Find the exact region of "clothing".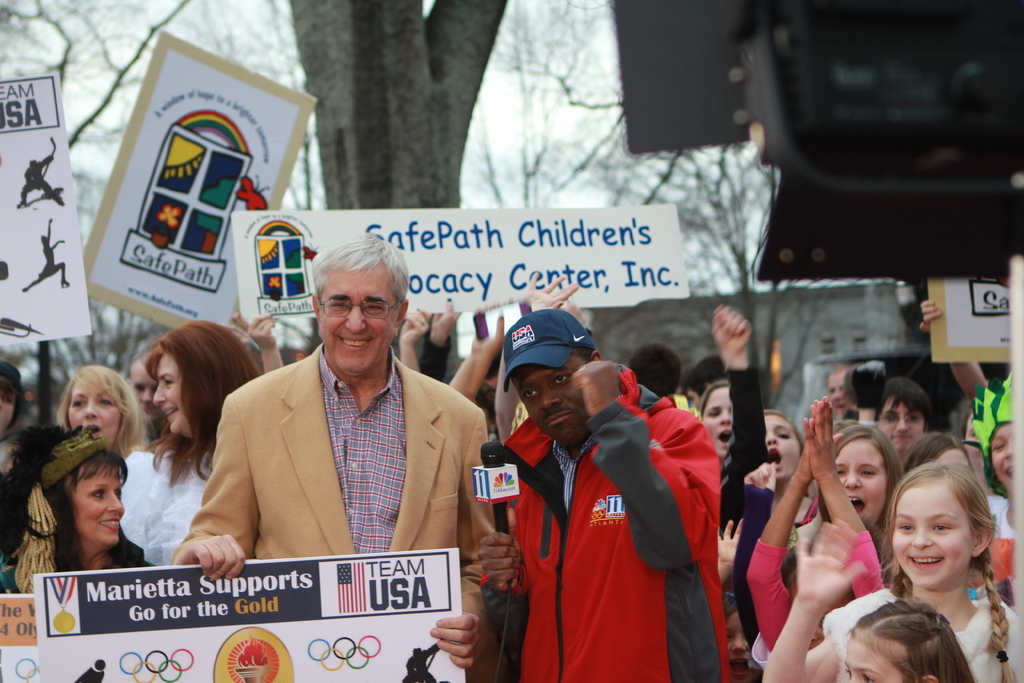
Exact region: 844:411:858:418.
